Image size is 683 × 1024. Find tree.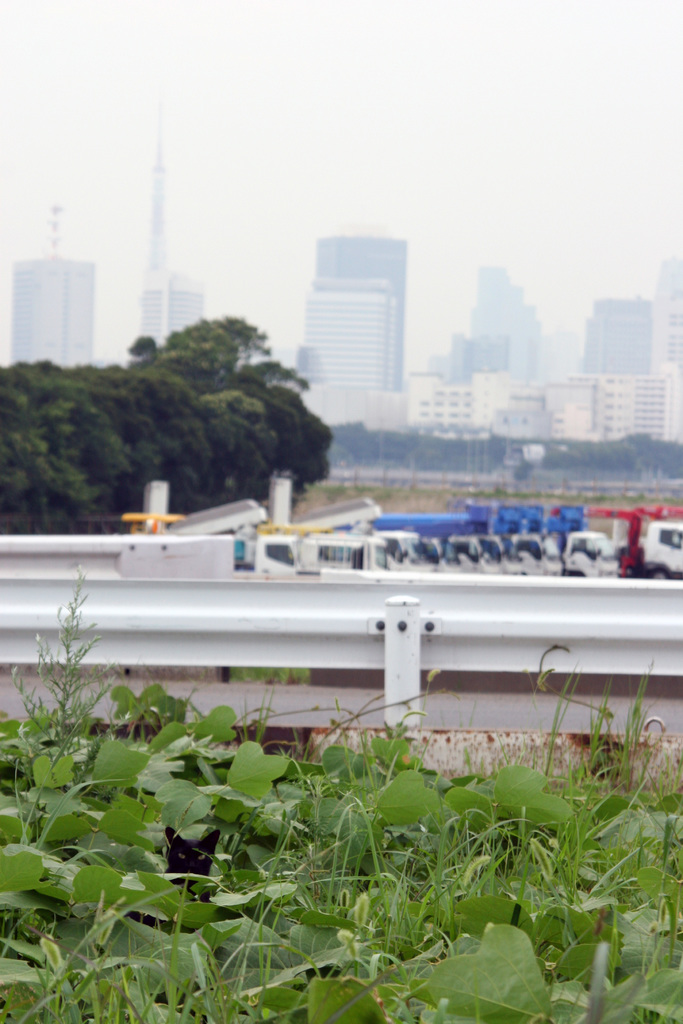
crop(0, 319, 337, 529).
